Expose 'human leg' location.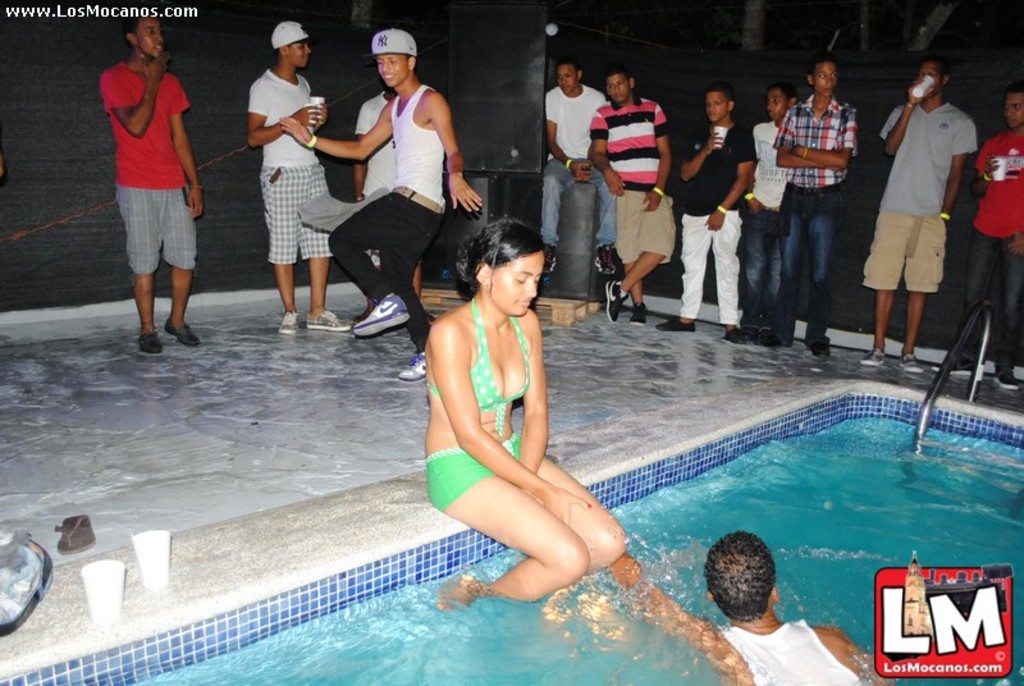
Exposed at [124,182,165,347].
